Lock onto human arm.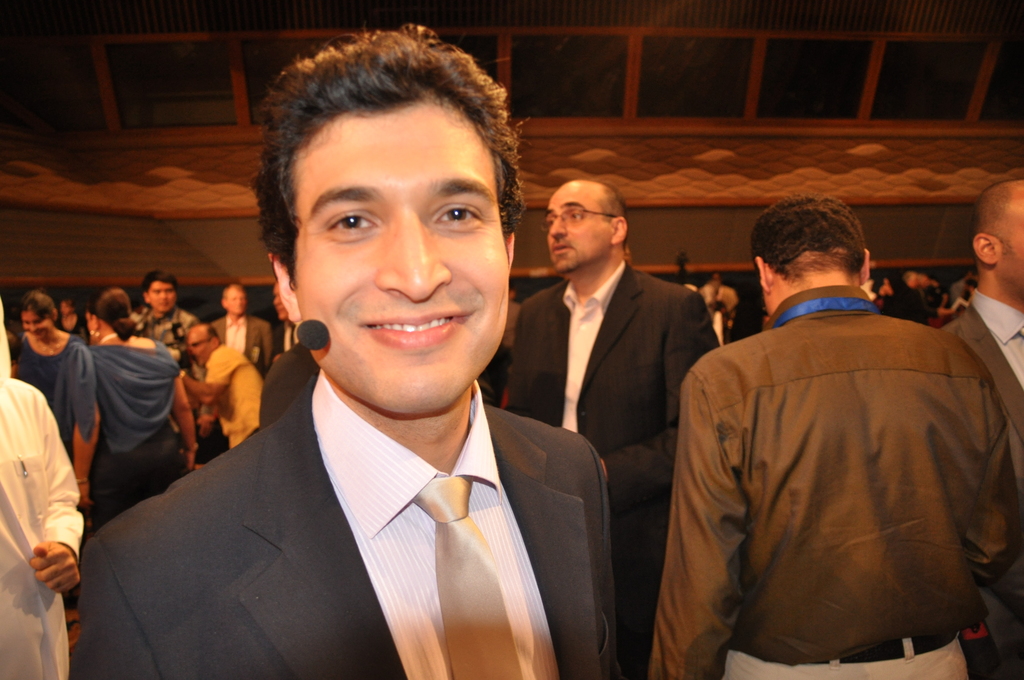
Locked: x1=169, y1=341, x2=205, y2=486.
